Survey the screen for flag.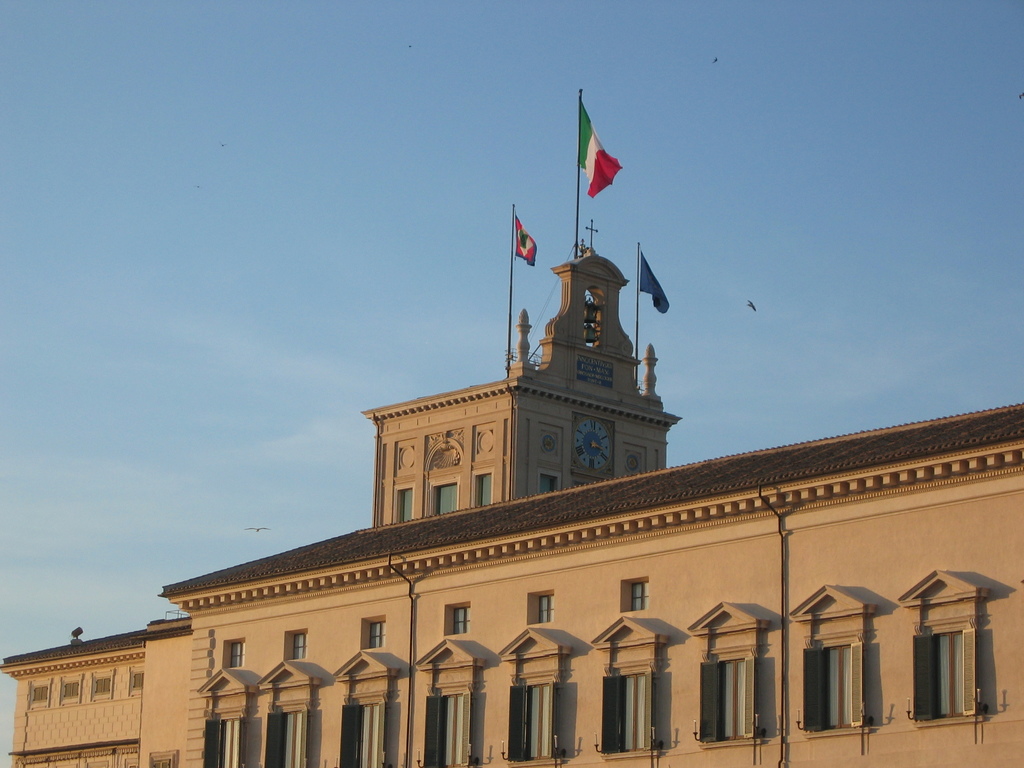
Survey found: (left=563, top=100, right=634, bottom=218).
